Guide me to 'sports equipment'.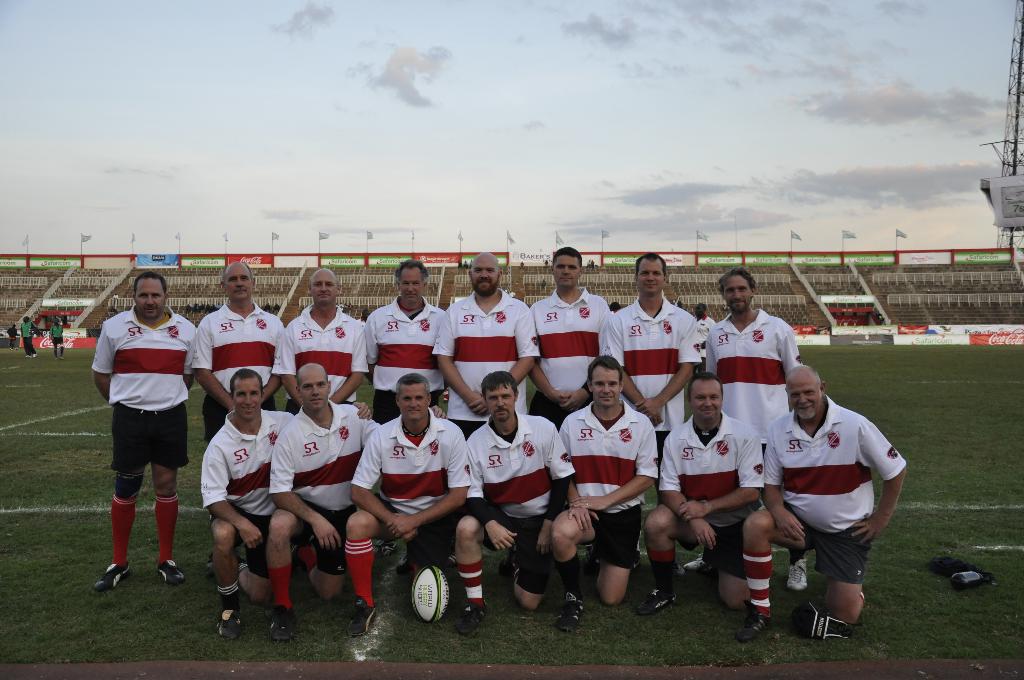
Guidance: box=[729, 601, 774, 644].
